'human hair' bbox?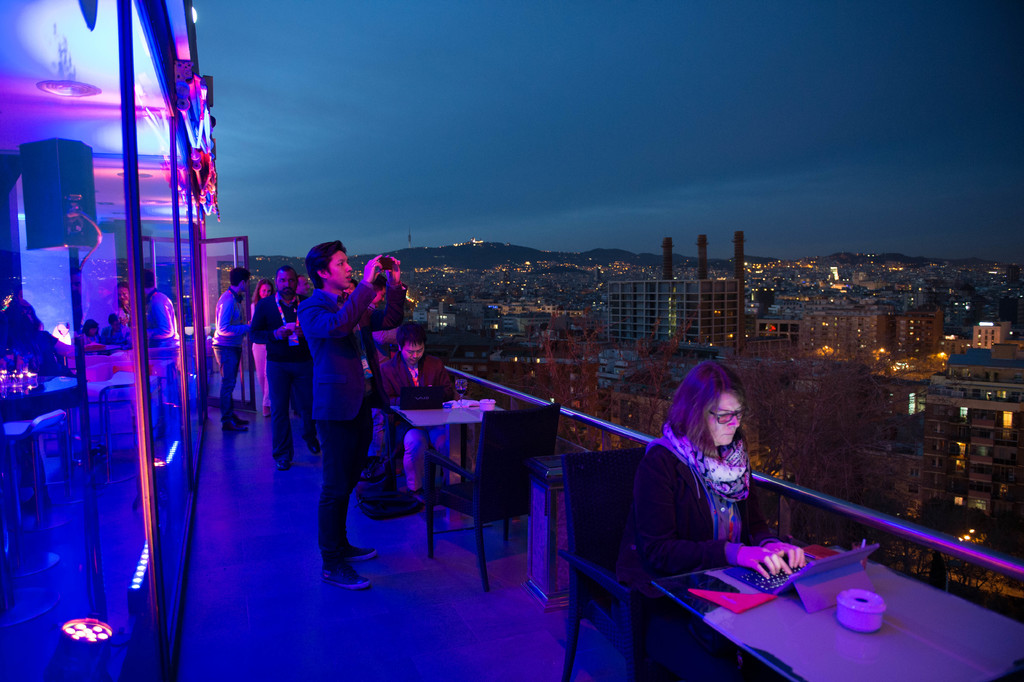
box(352, 277, 360, 290)
